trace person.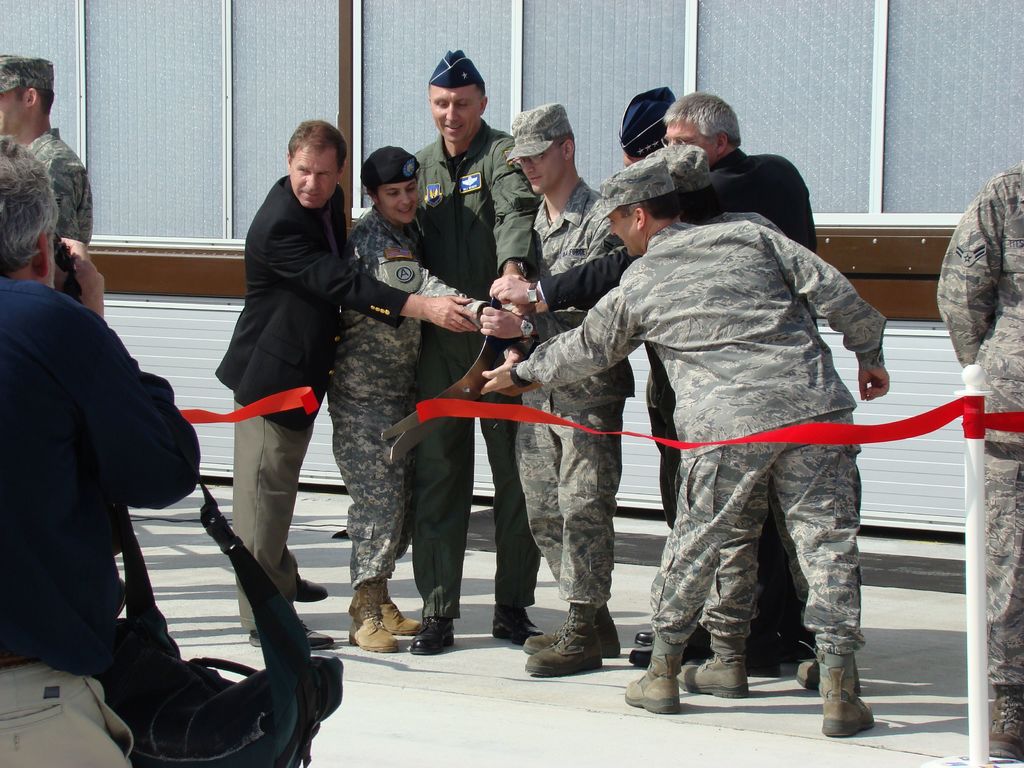
Traced to BBox(934, 161, 1023, 767).
